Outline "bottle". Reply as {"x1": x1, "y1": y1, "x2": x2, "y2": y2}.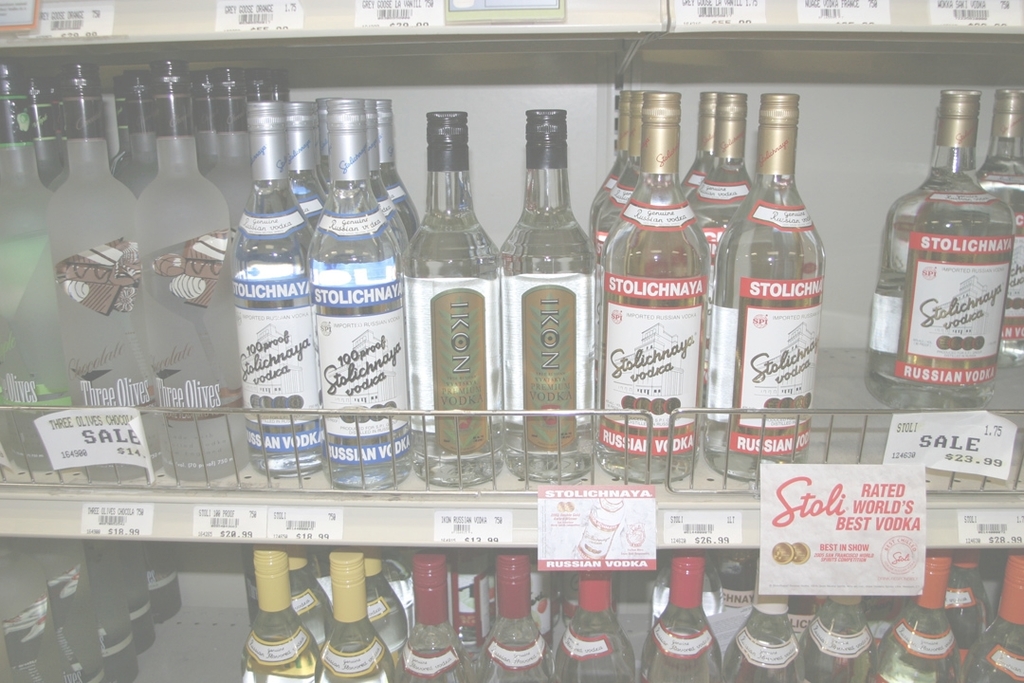
{"x1": 292, "y1": 545, "x2": 324, "y2": 657}.
